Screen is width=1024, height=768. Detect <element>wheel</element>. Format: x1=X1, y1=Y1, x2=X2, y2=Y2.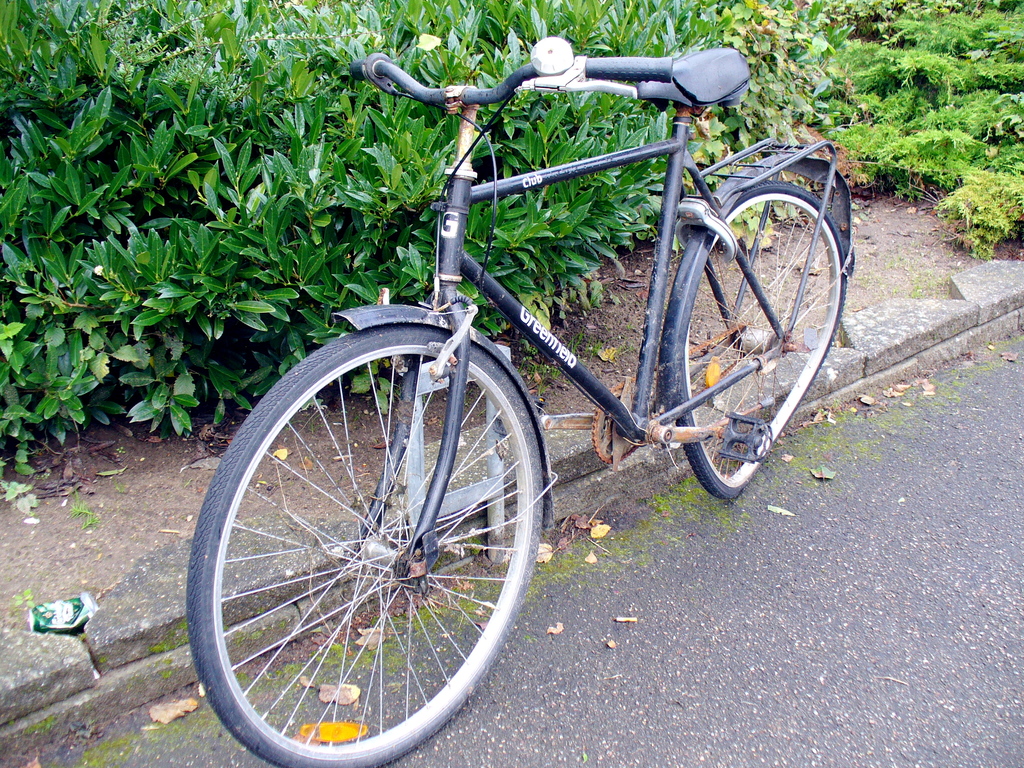
x1=186, y1=323, x2=537, y2=757.
